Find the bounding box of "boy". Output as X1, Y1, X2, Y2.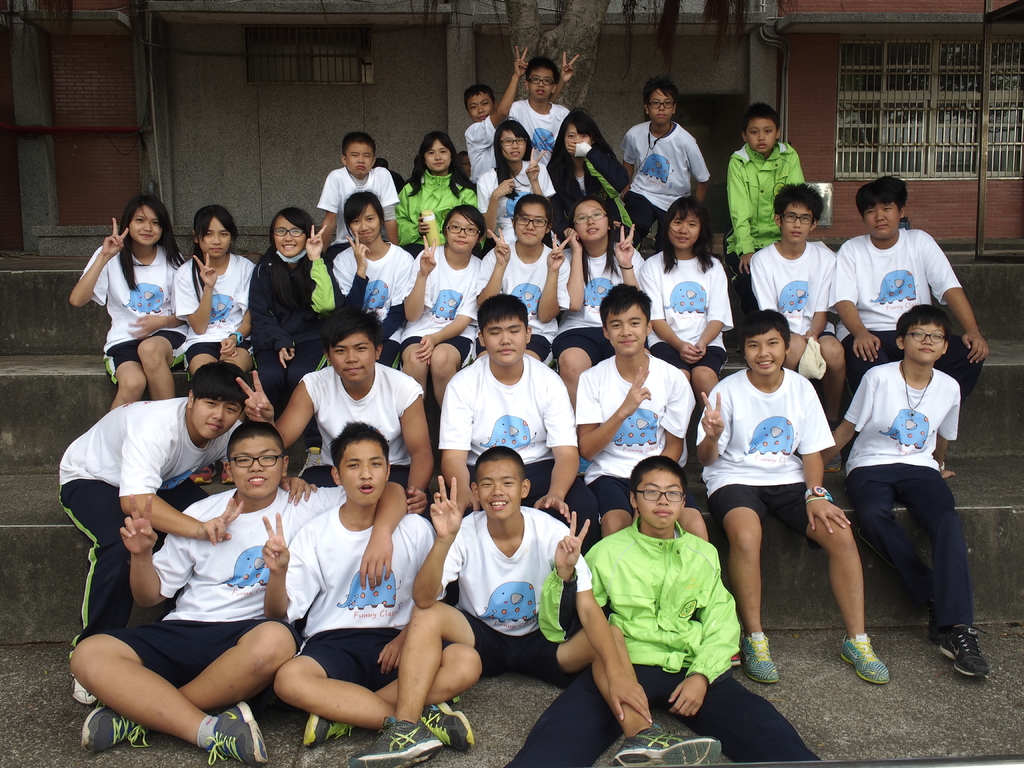
618, 77, 708, 266.
